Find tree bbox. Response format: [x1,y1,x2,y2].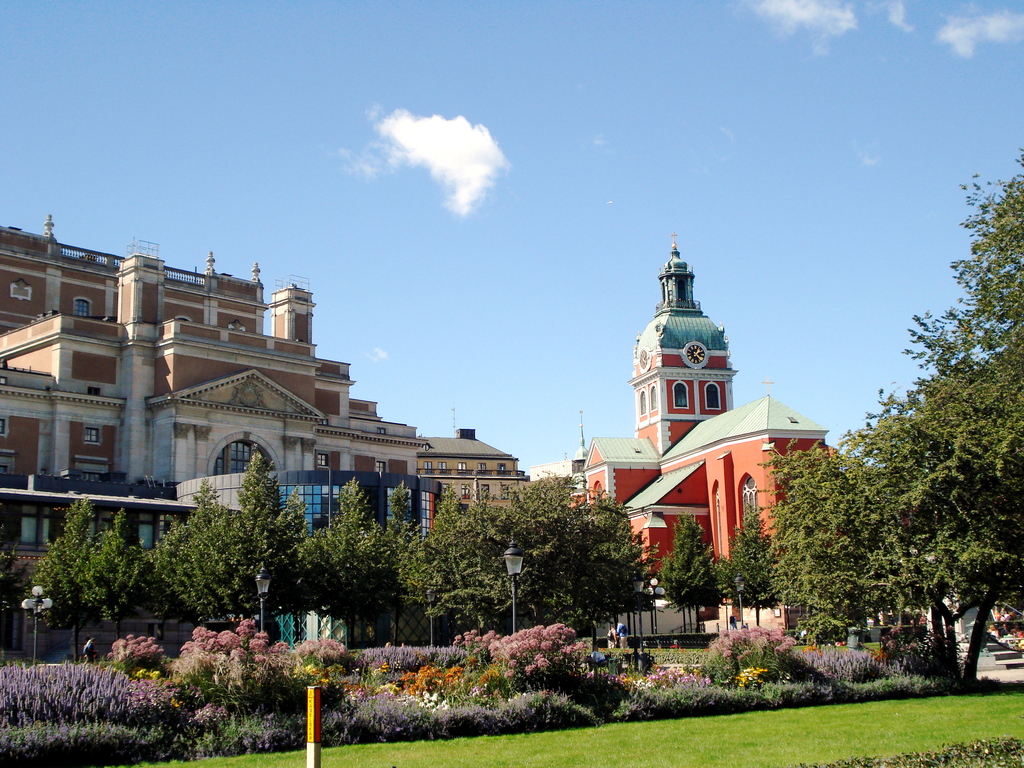
[17,501,149,669].
